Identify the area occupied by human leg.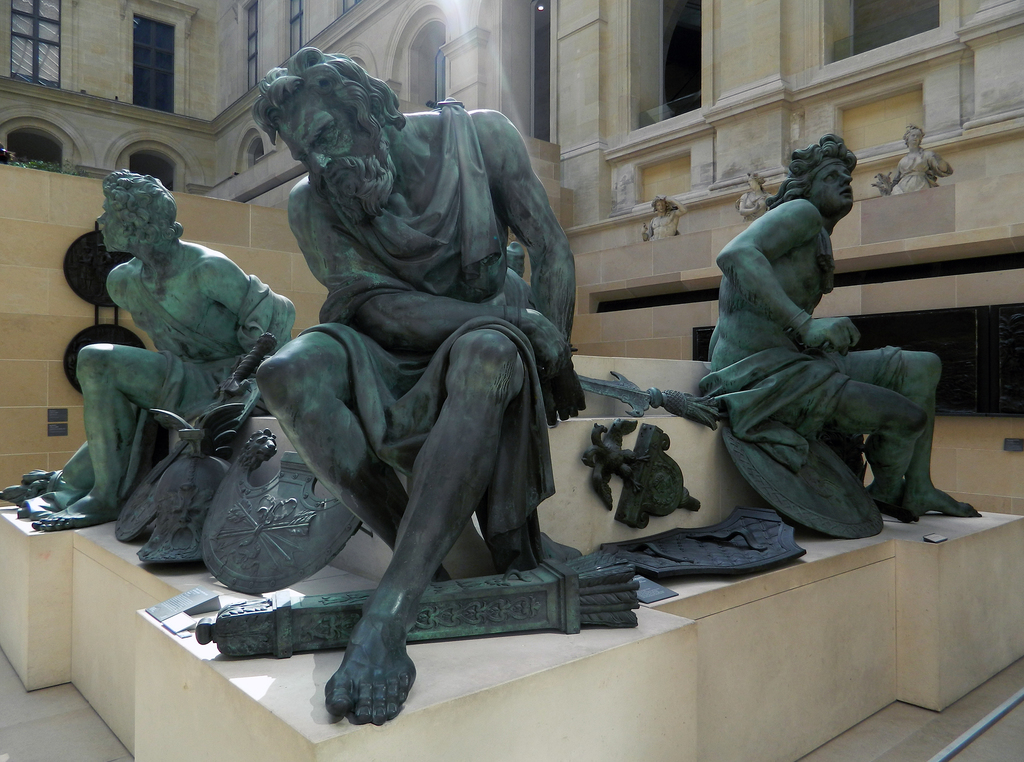
Area: detection(326, 331, 529, 722).
